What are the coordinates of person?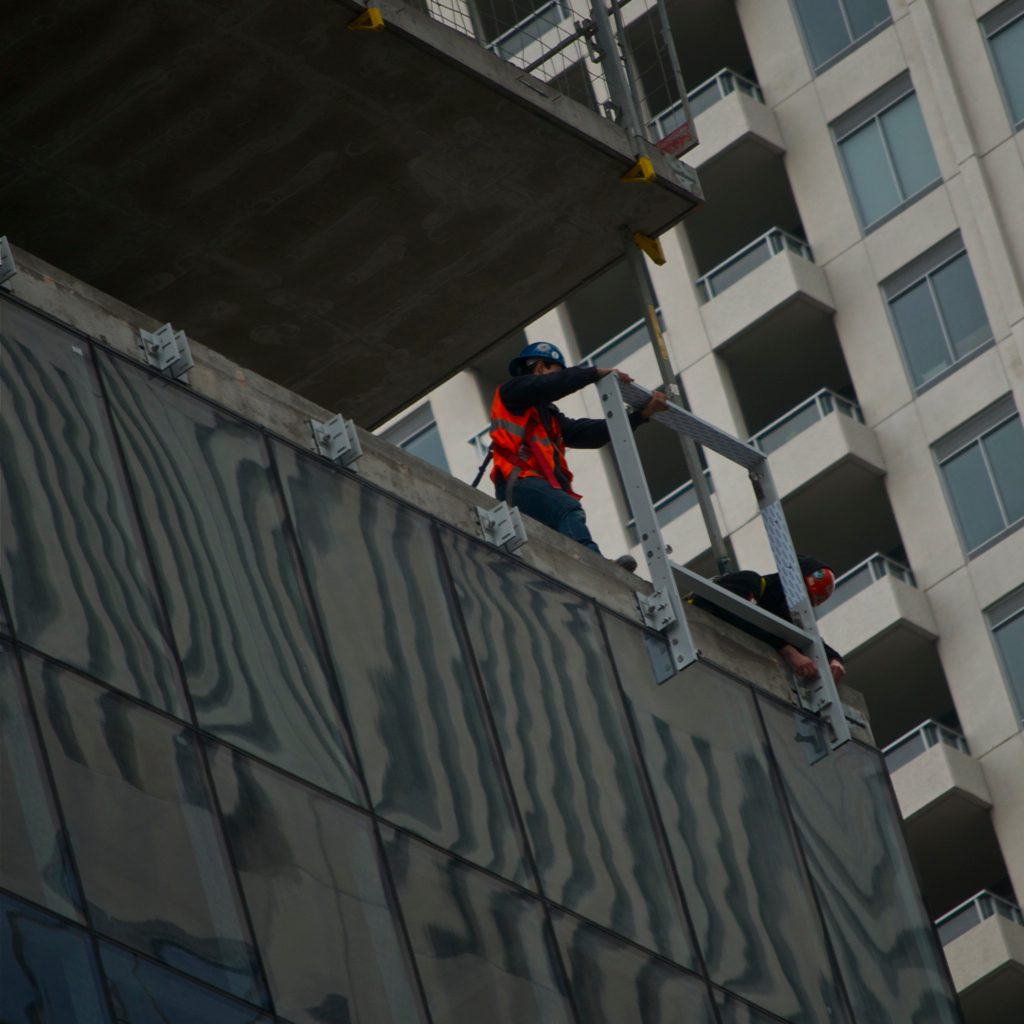
(left=507, top=323, right=611, bottom=527).
